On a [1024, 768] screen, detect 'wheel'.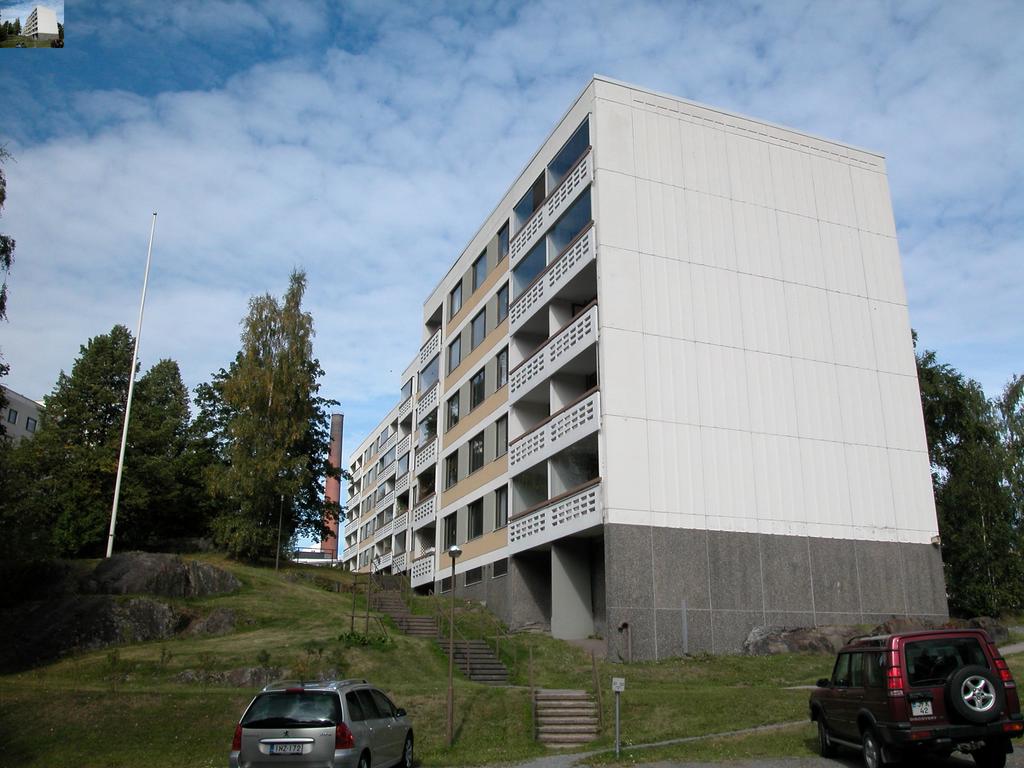
[402, 733, 414, 765].
